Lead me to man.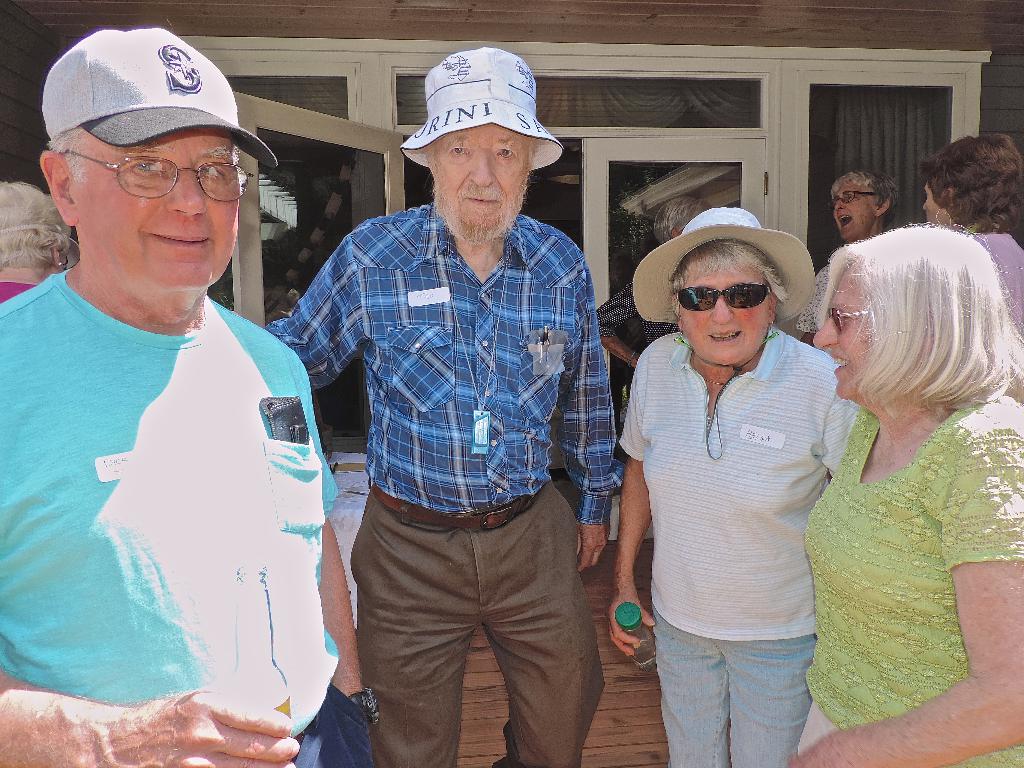
Lead to 247 94 630 728.
